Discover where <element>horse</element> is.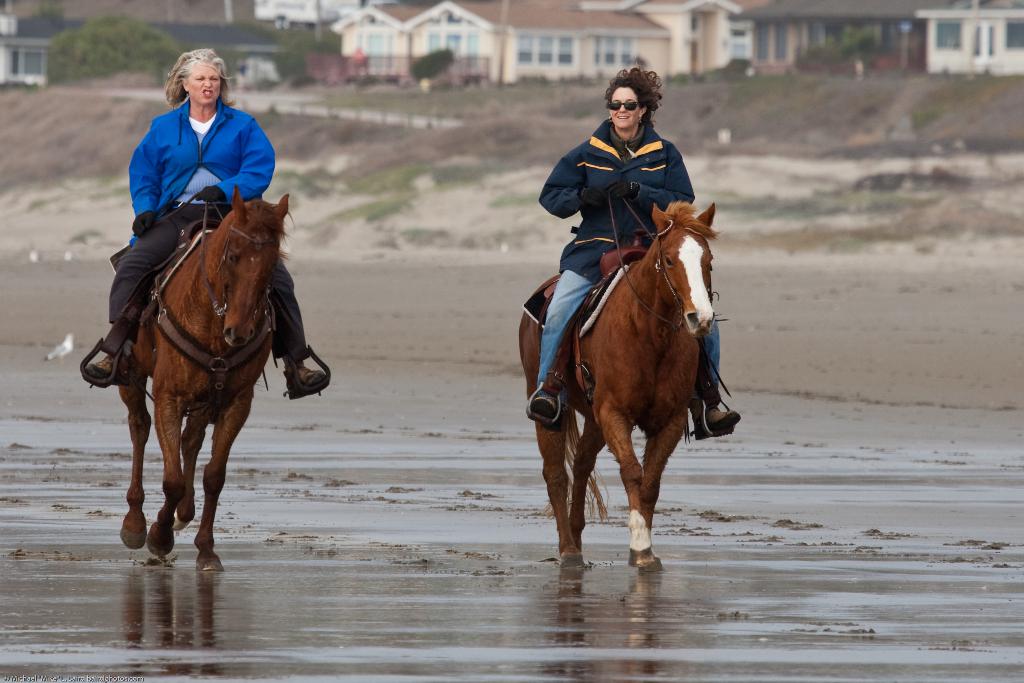
Discovered at locate(119, 184, 300, 569).
